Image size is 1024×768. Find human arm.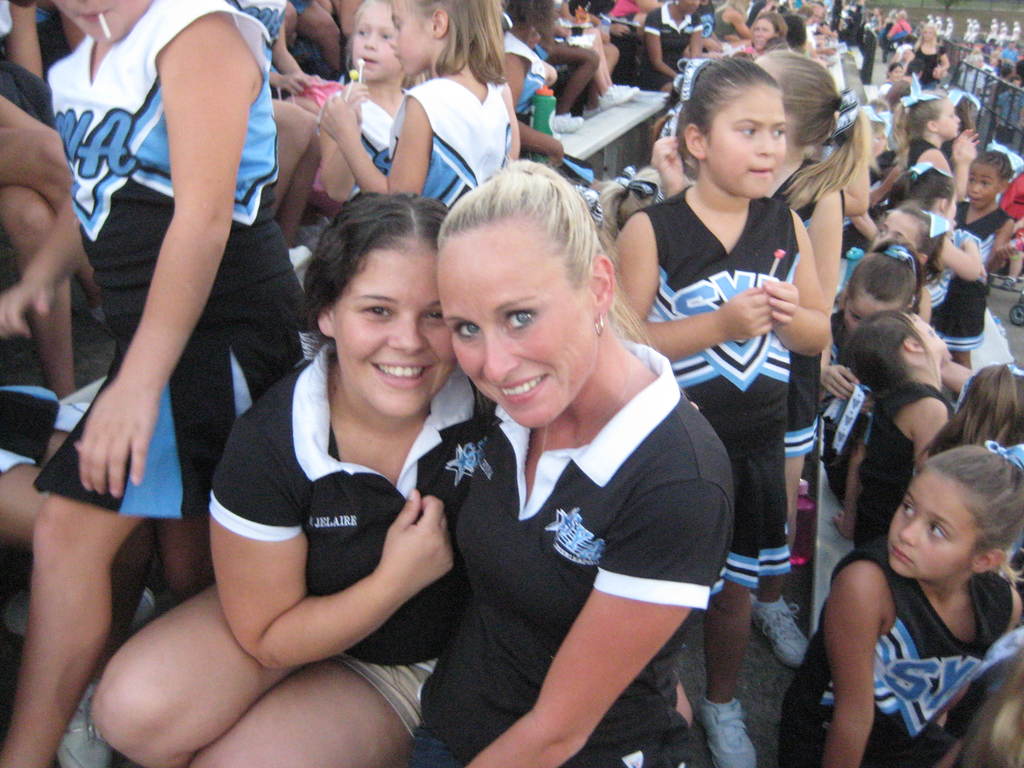
{"x1": 934, "y1": 45, "x2": 950, "y2": 74}.
